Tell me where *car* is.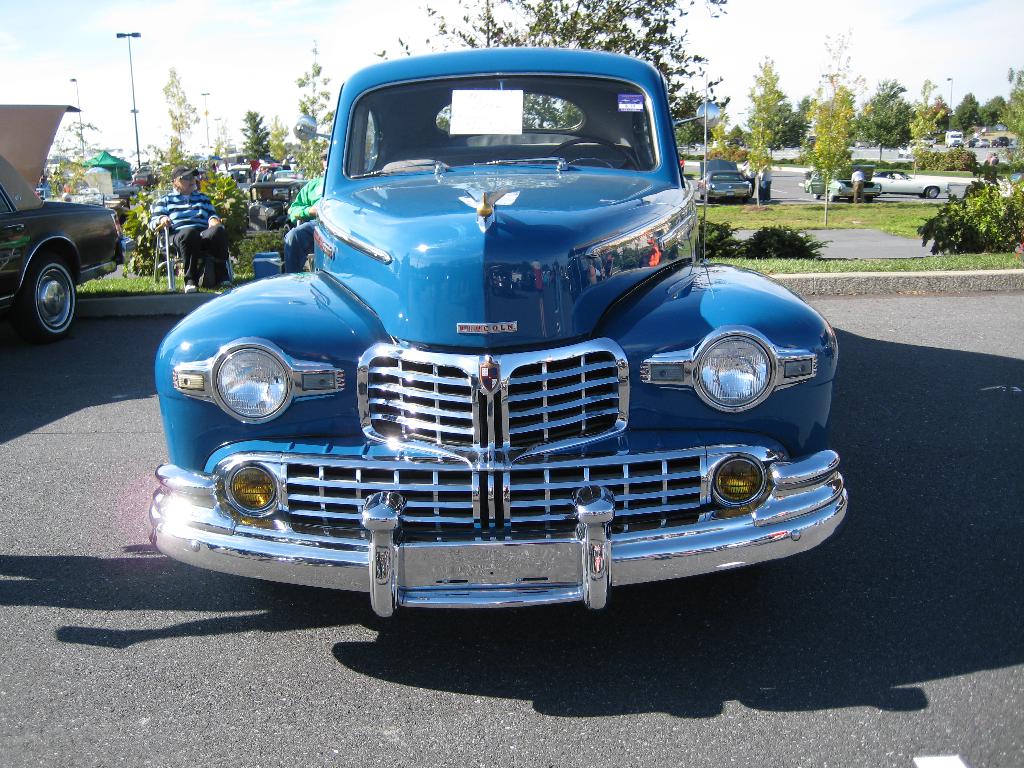
*car* is at Rect(694, 158, 755, 204).
